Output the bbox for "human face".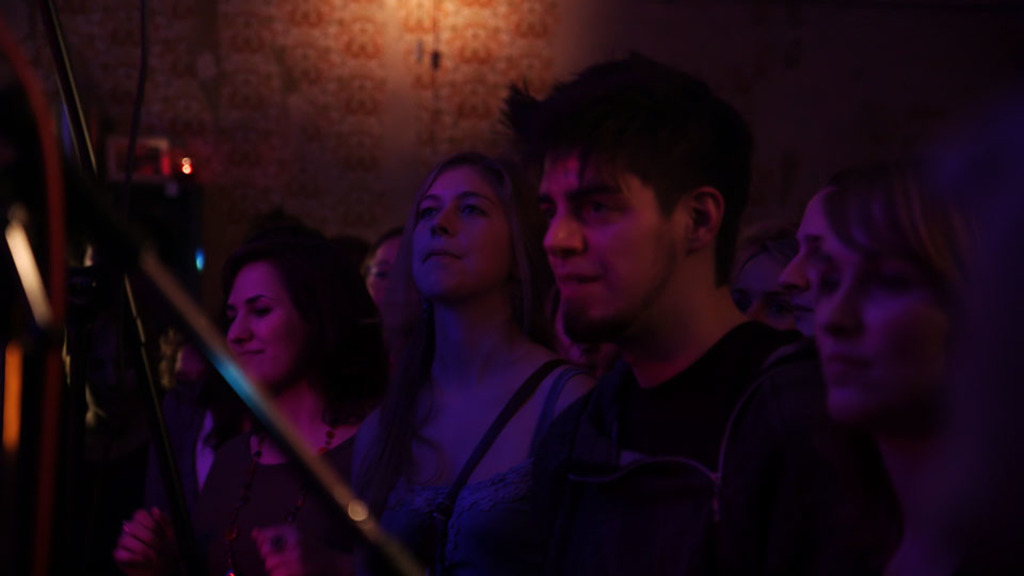
(555,293,596,358).
